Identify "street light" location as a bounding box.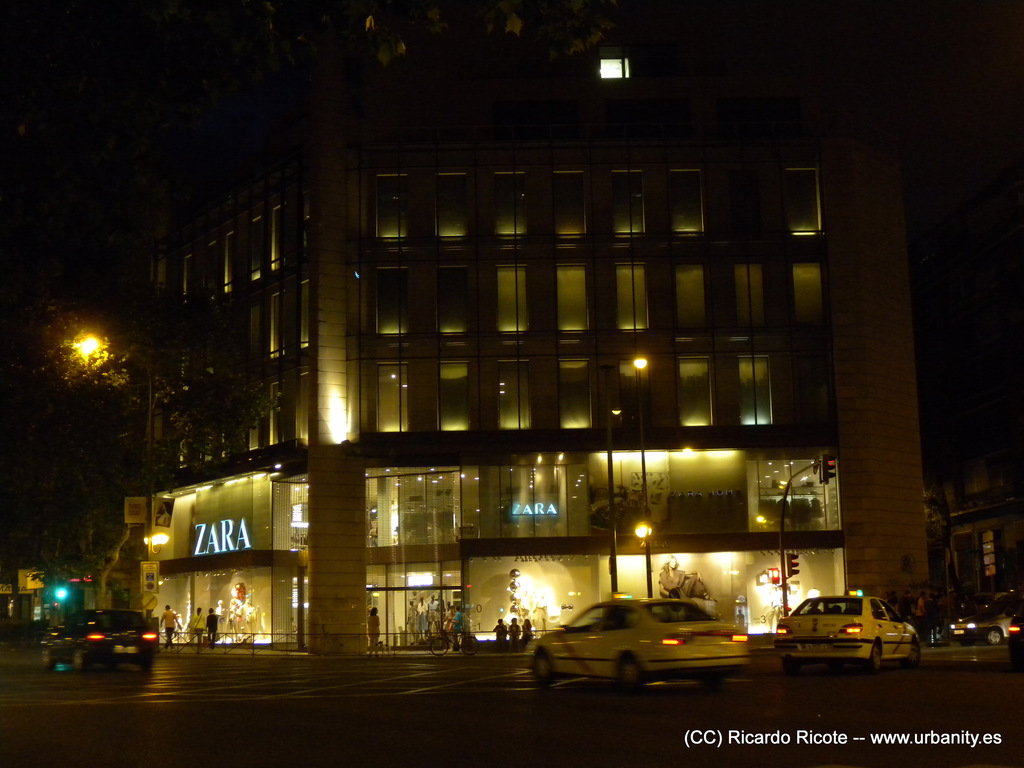
bbox=(632, 521, 651, 595).
